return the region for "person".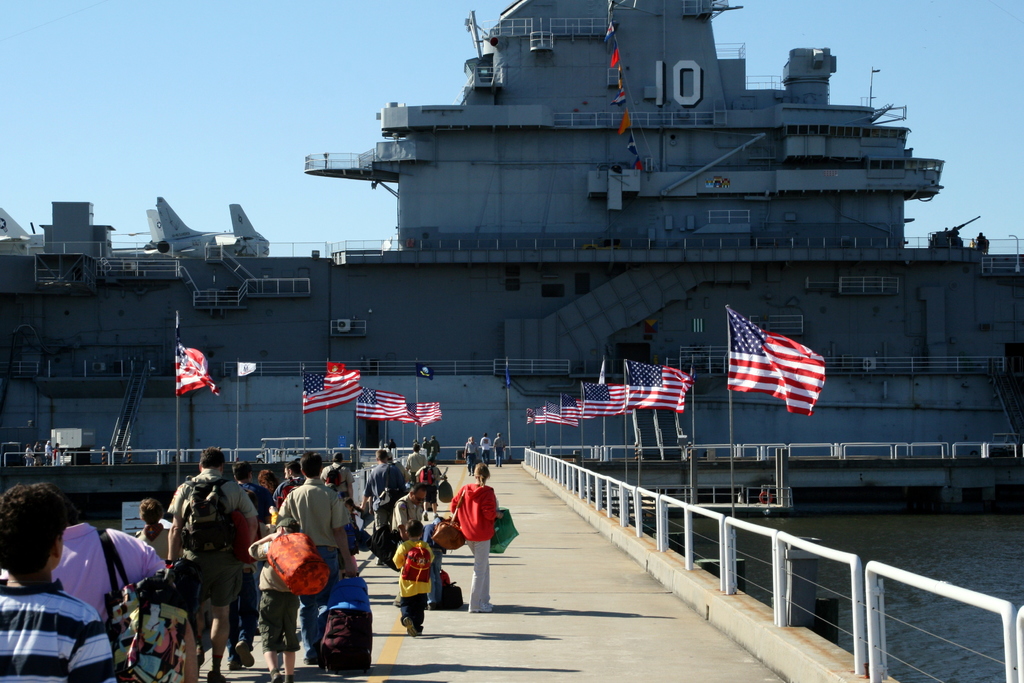
493,432,507,466.
